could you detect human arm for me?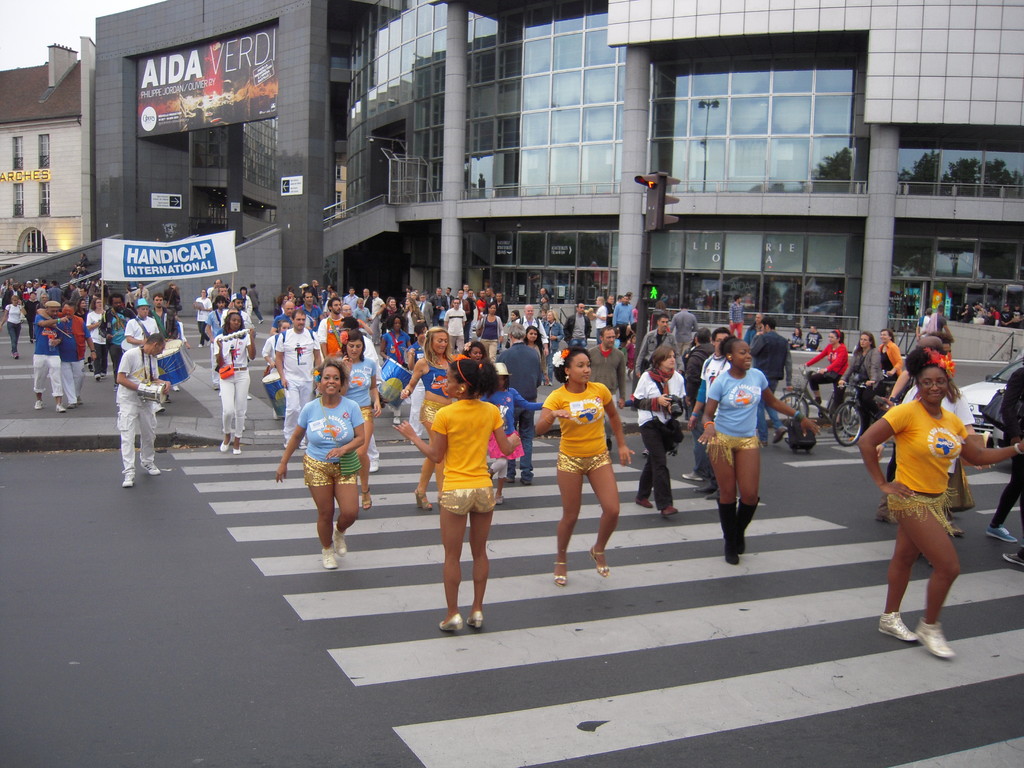
Detection result: {"x1": 634, "y1": 332, "x2": 650, "y2": 376}.
